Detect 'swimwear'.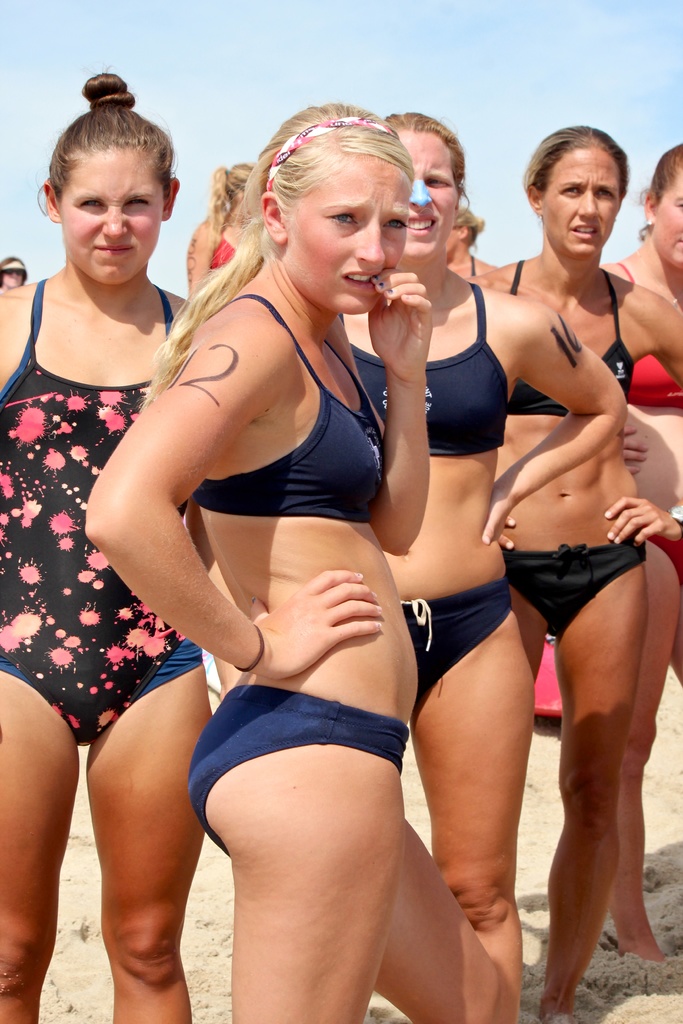
Detected at bbox=[0, 276, 181, 741].
